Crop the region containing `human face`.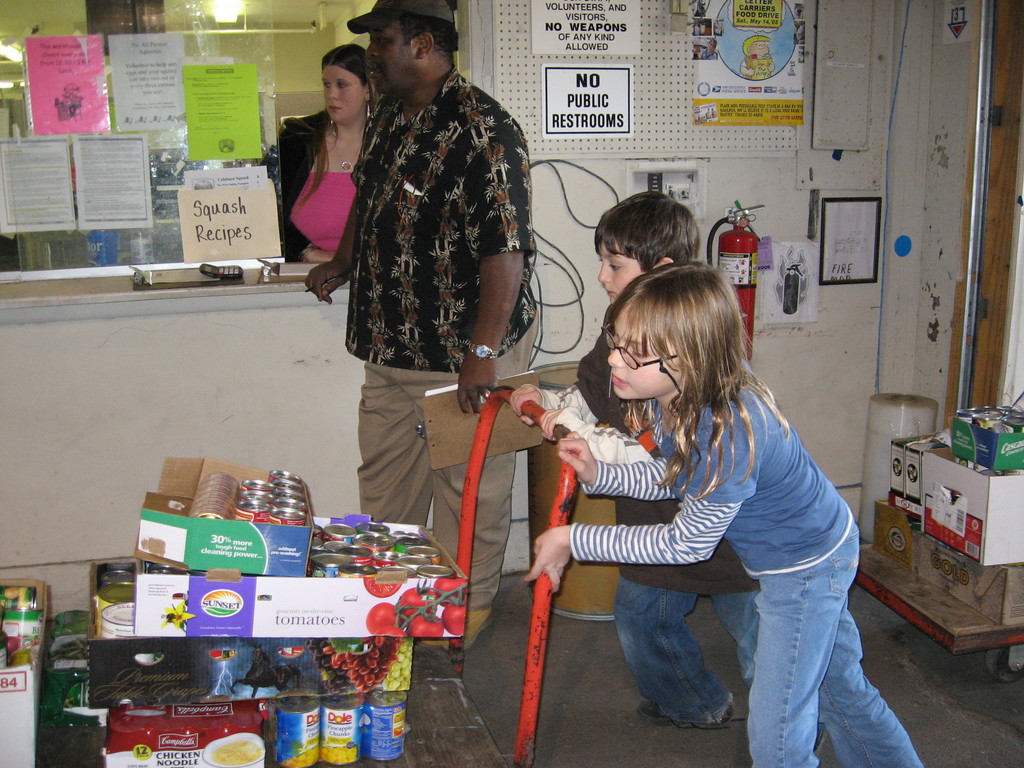
Crop region: rect(362, 29, 420, 95).
